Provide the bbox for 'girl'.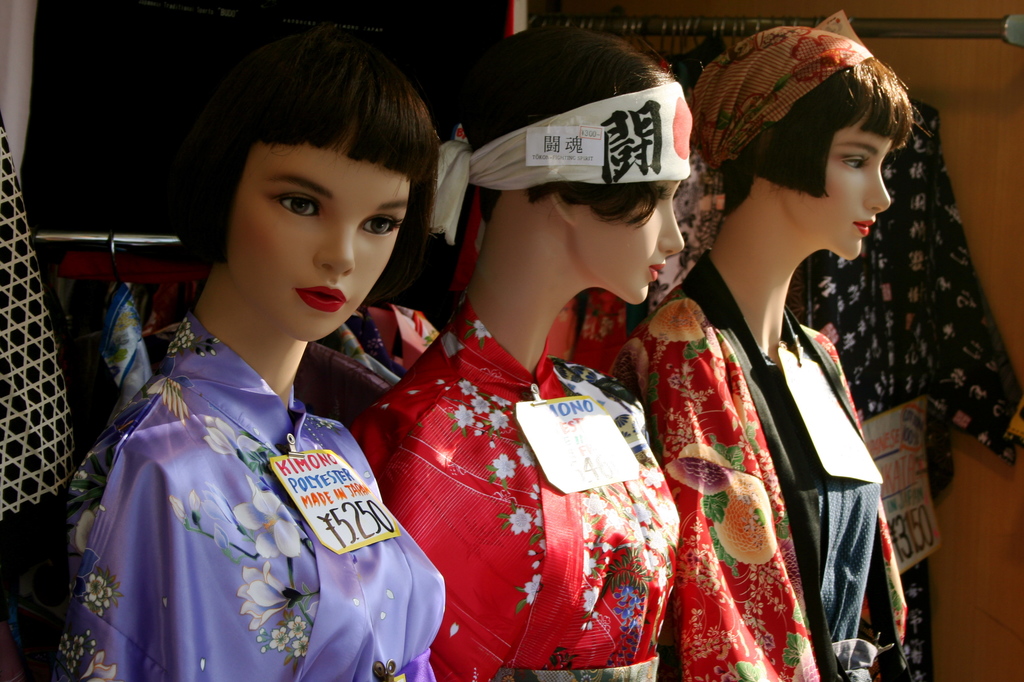
602, 9, 921, 681.
